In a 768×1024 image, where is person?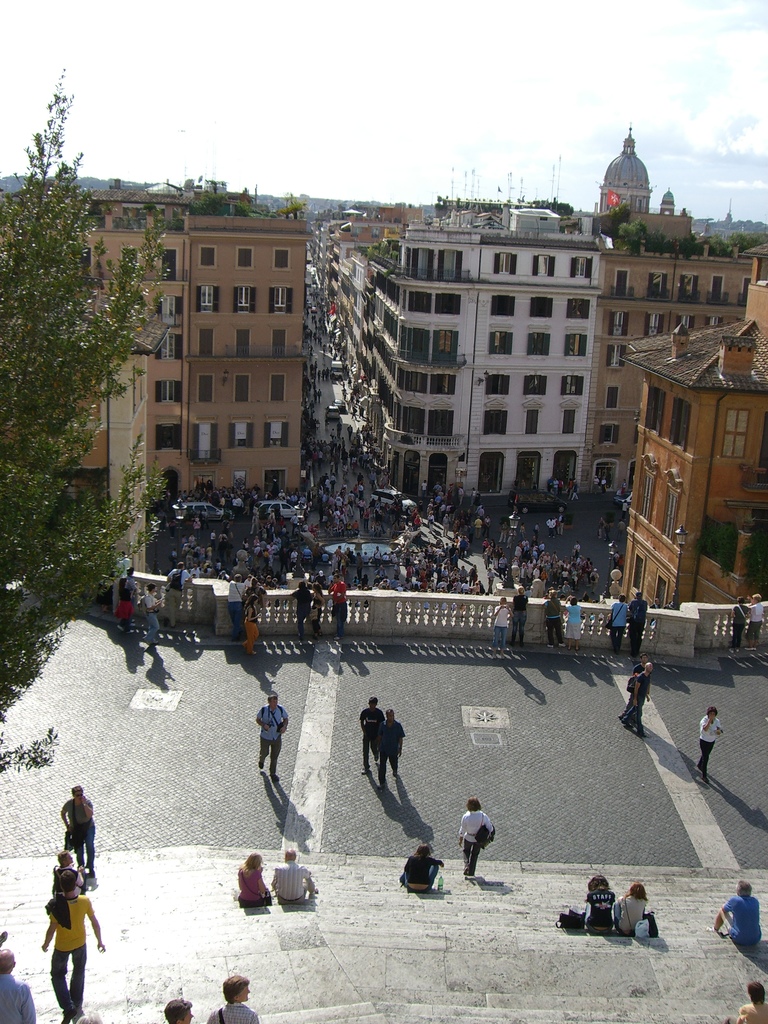
region(330, 575, 349, 645).
